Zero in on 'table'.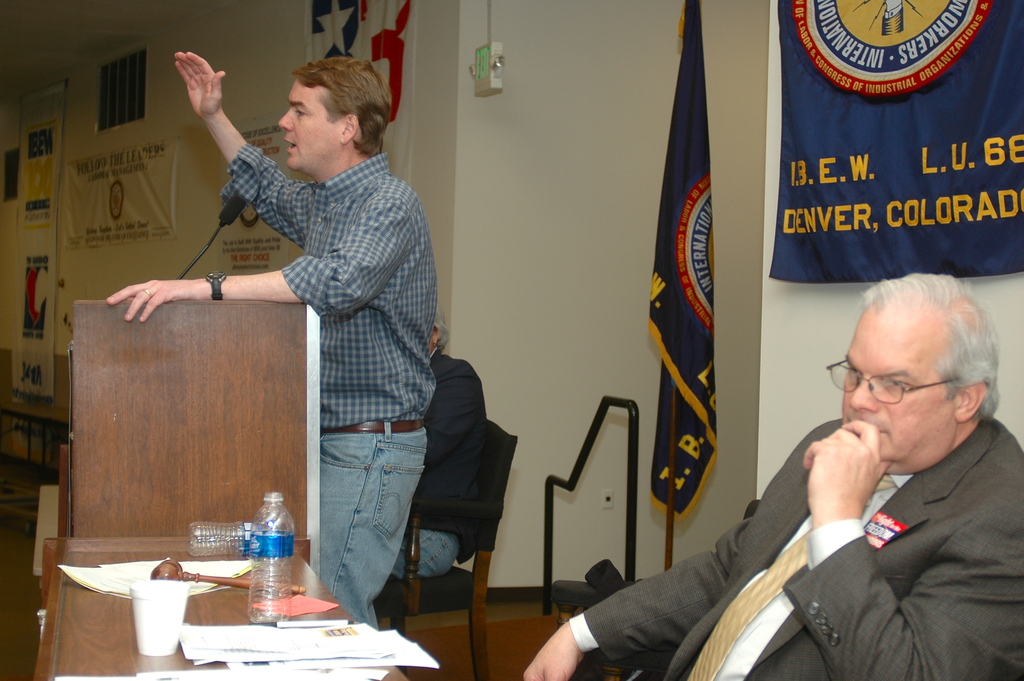
Zeroed in: box(28, 551, 324, 665).
